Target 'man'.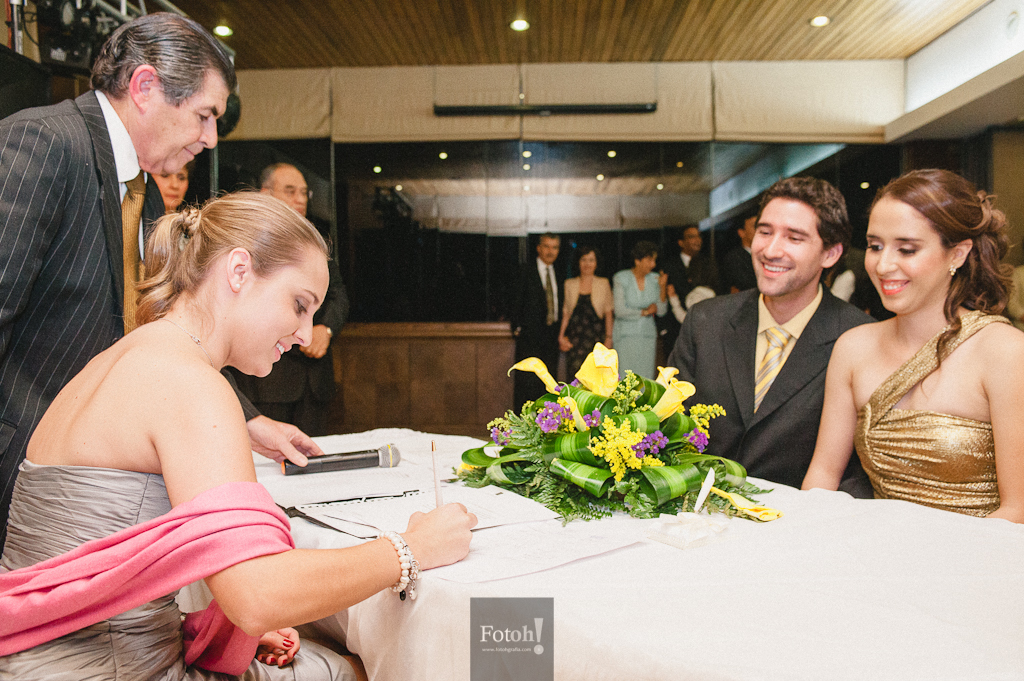
Target region: bbox(0, 7, 239, 557).
